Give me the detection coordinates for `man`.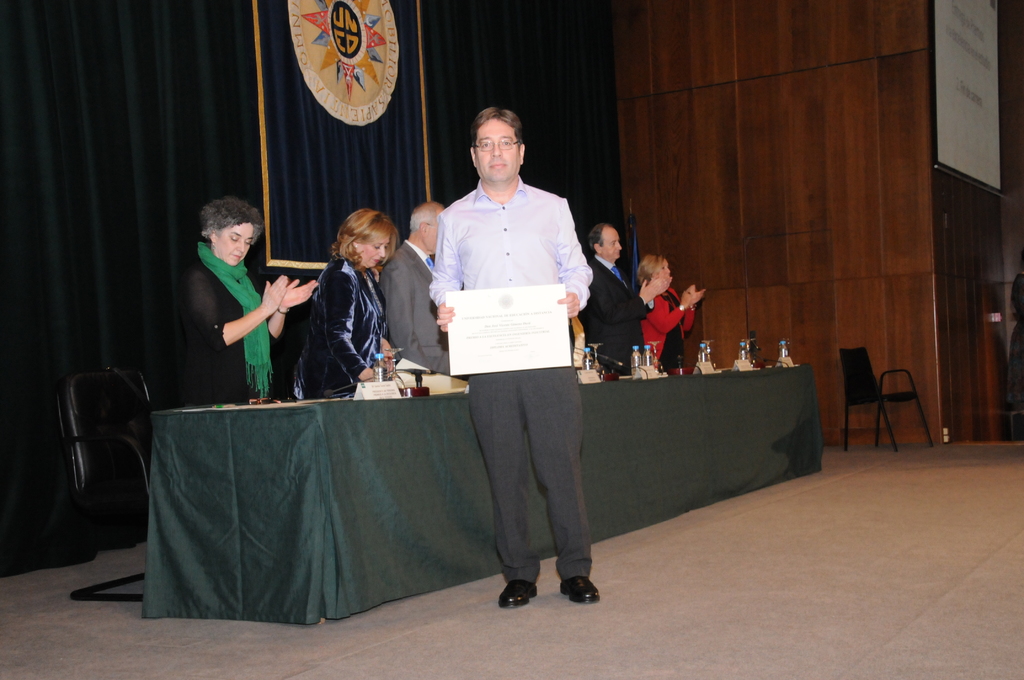
select_region(428, 108, 596, 610).
